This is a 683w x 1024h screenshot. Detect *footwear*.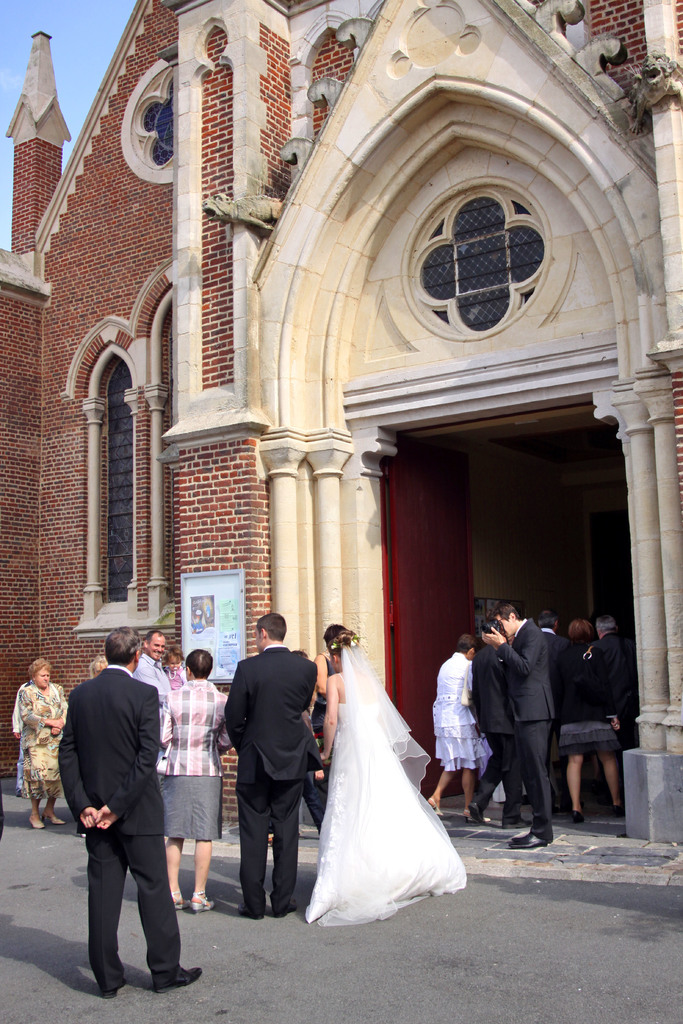
region(154, 950, 200, 994).
